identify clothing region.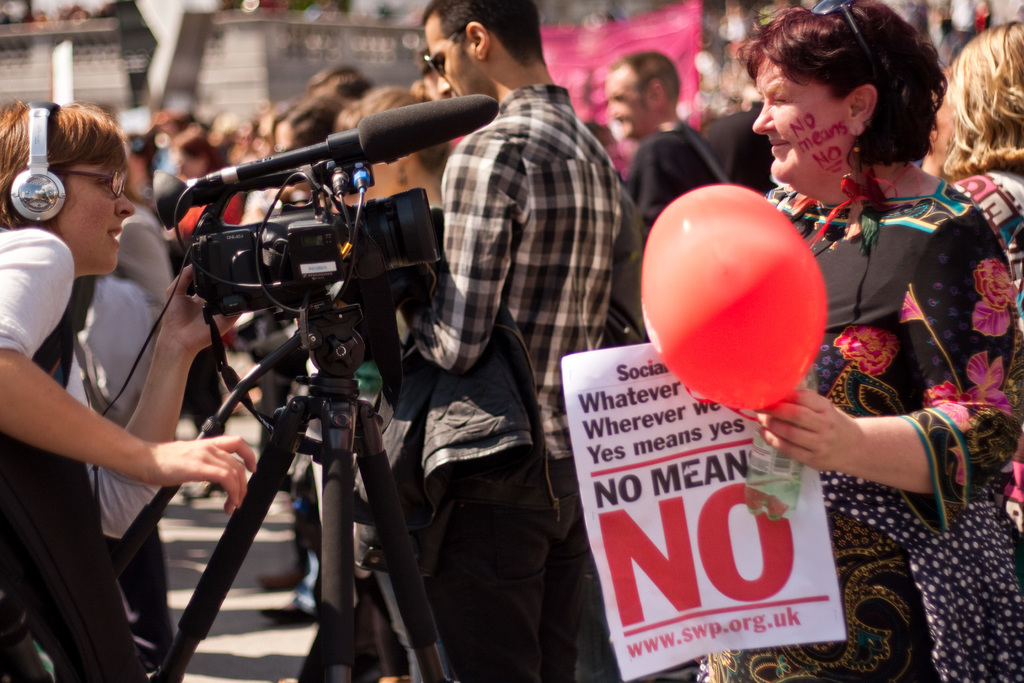
Region: (x1=56, y1=273, x2=186, y2=652).
